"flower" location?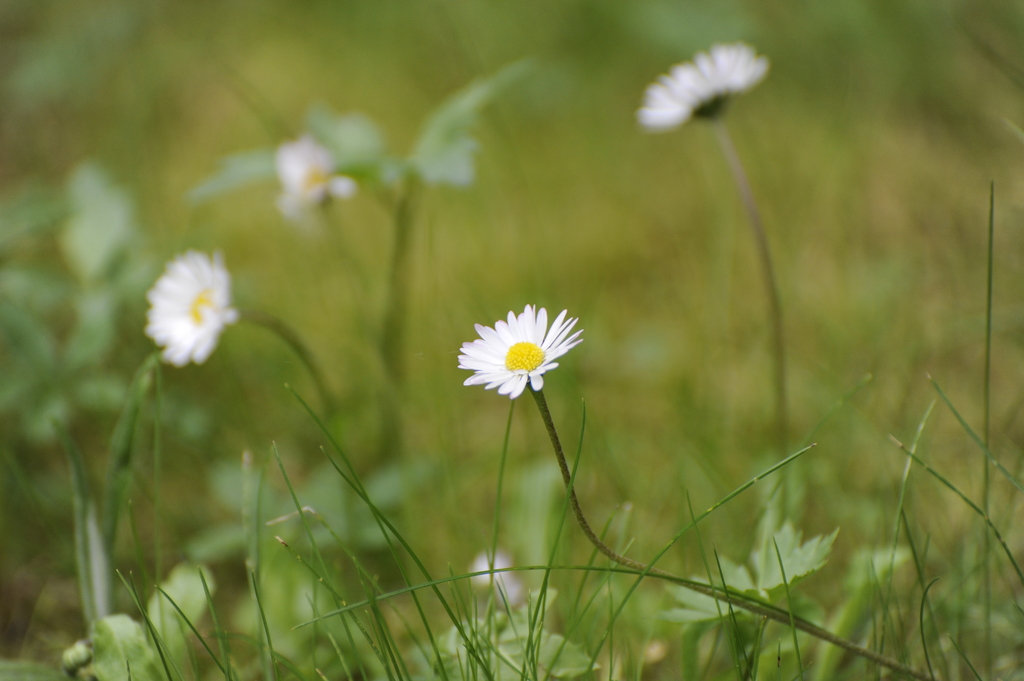
{"left": 463, "top": 296, "right": 588, "bottom": 403}
